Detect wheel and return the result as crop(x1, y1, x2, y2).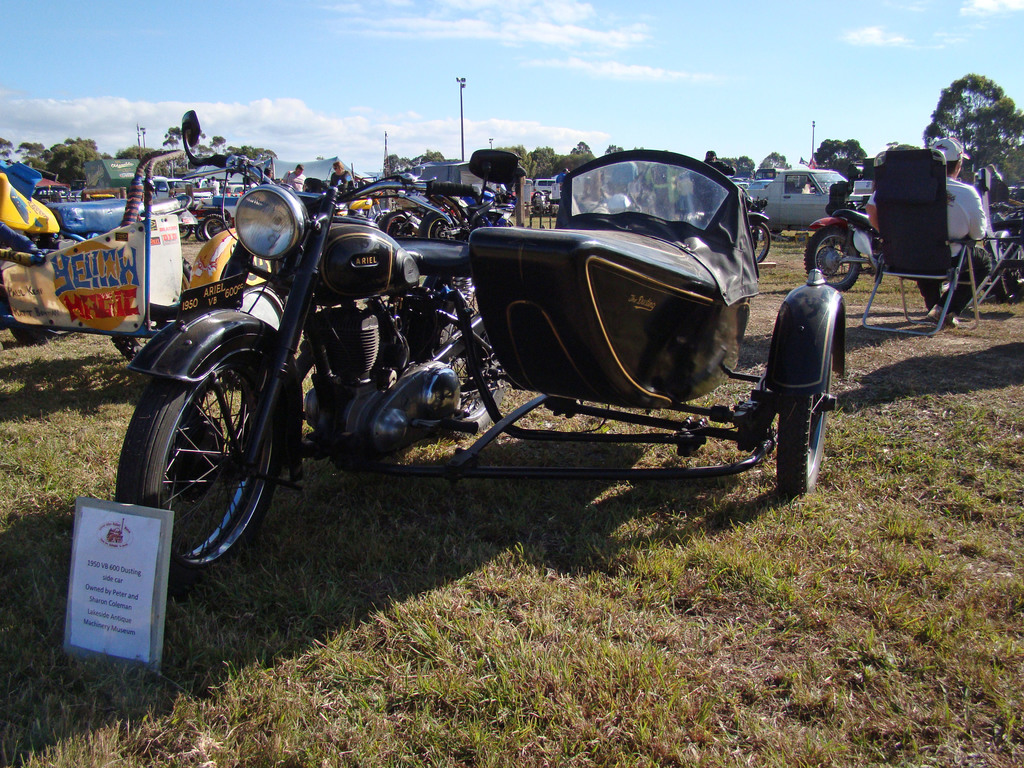
crop(378, 210, 412, 240).
